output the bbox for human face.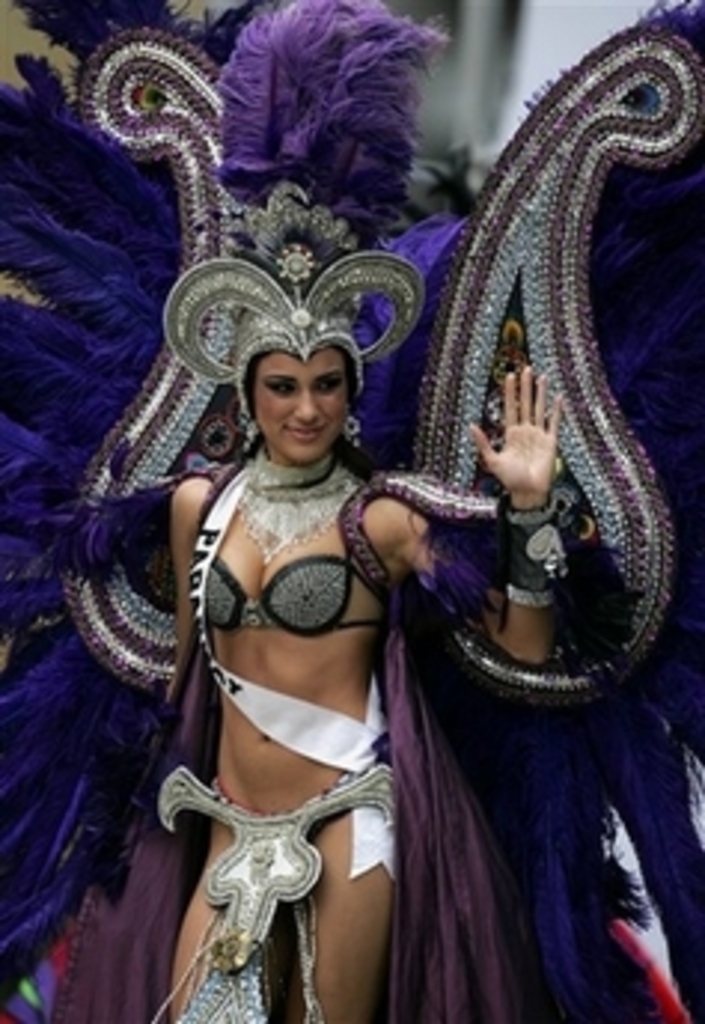
bbox=(250, 357, 339, 455).
